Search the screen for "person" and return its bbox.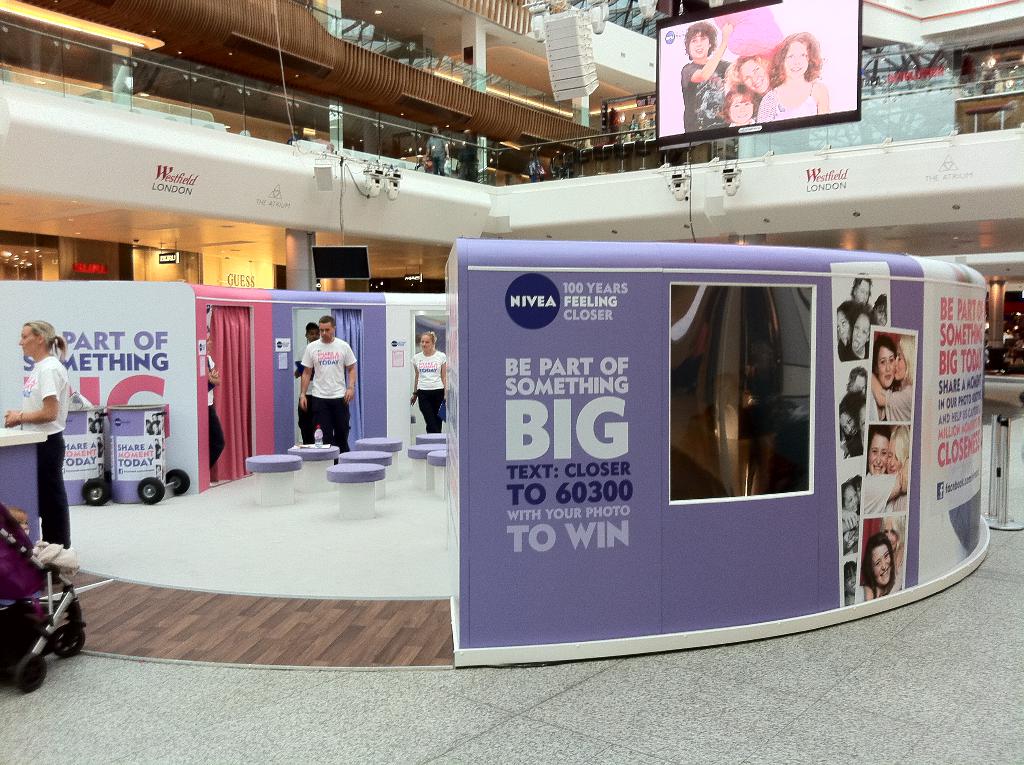
Found: left=6, top=318, right=74, bottom=585.
